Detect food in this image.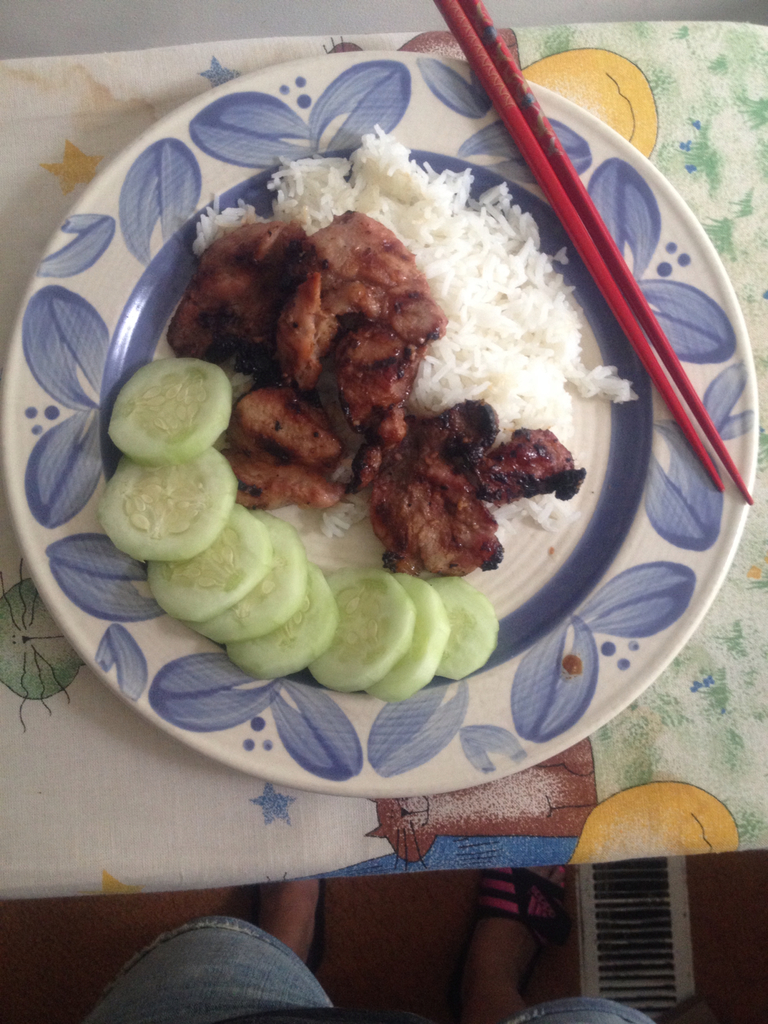
Detection: bbox=[104, 354, 233, 462].
